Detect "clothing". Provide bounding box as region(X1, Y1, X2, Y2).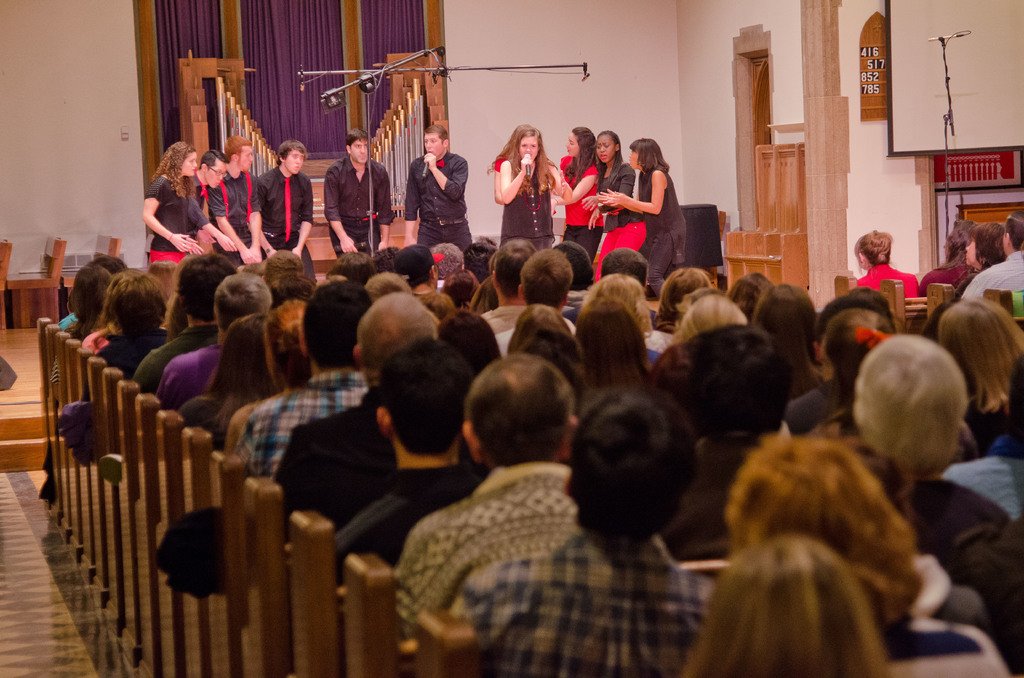
region(328, 464, 508, 577).
